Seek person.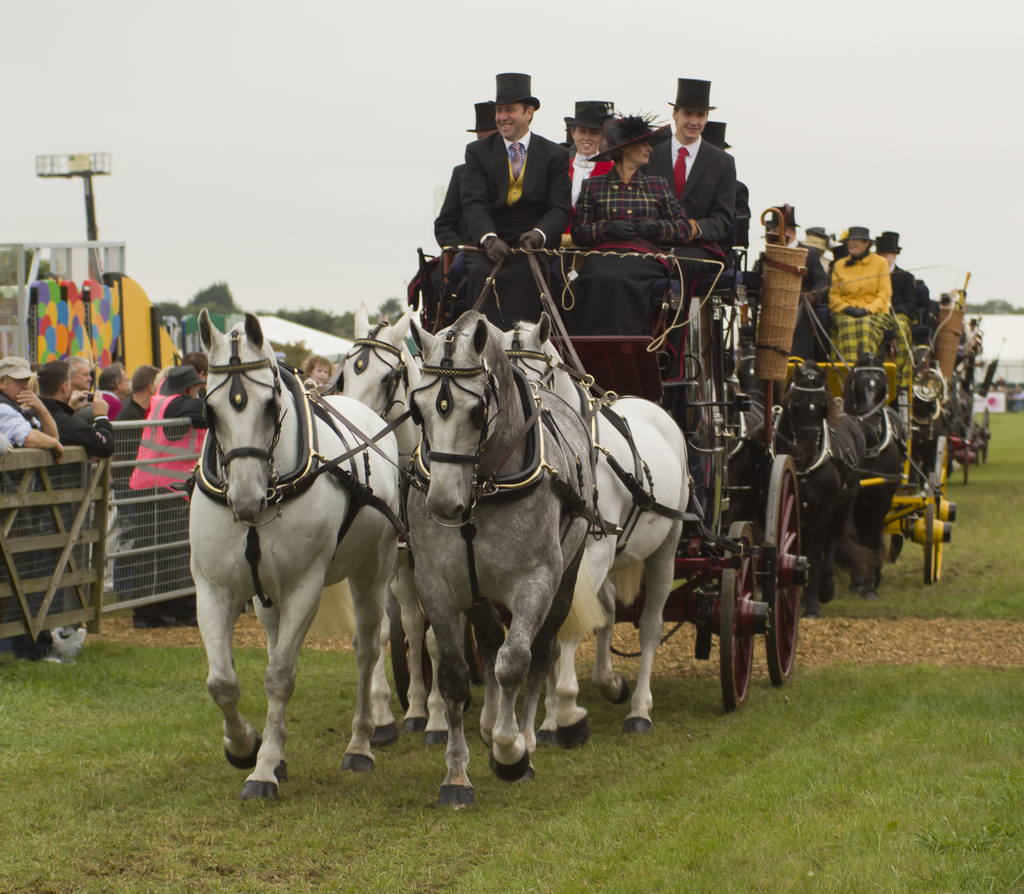
(left=125, top=363, right=154, bottom=456).
